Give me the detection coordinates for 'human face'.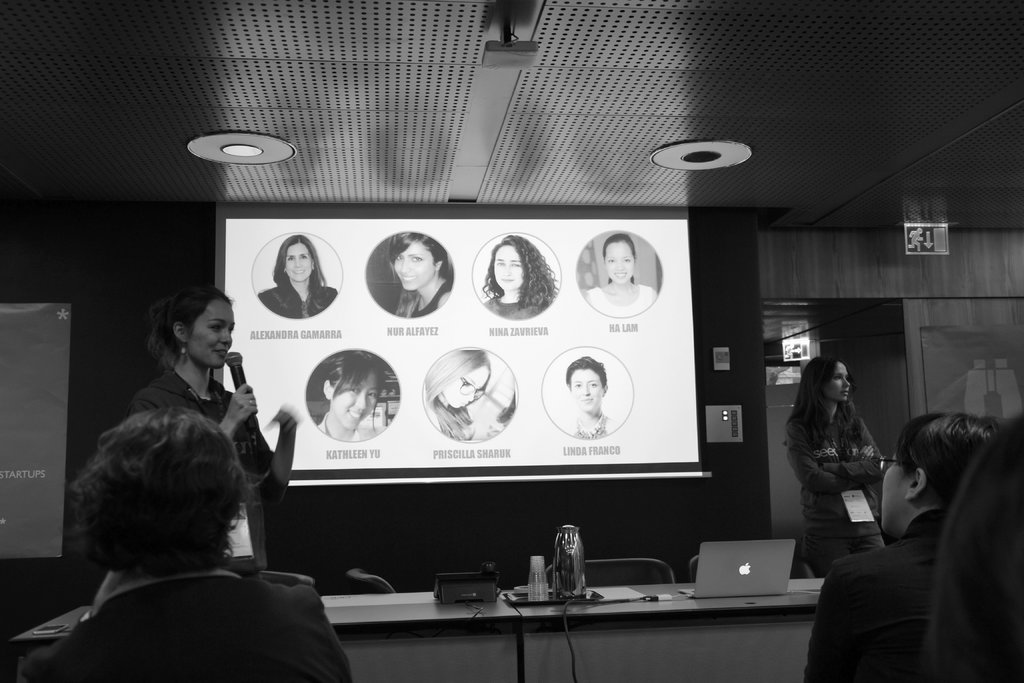
(left=187, top=300, right=234, bottom=368).
